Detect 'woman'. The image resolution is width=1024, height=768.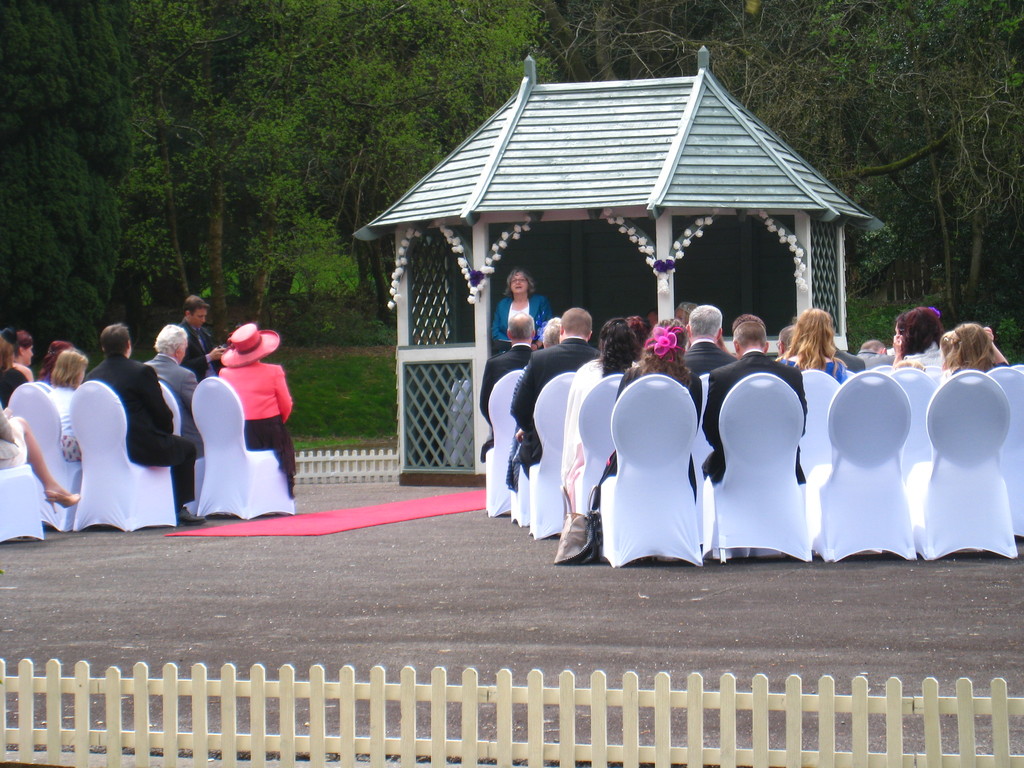
<box>885,305,946,379</box>.
